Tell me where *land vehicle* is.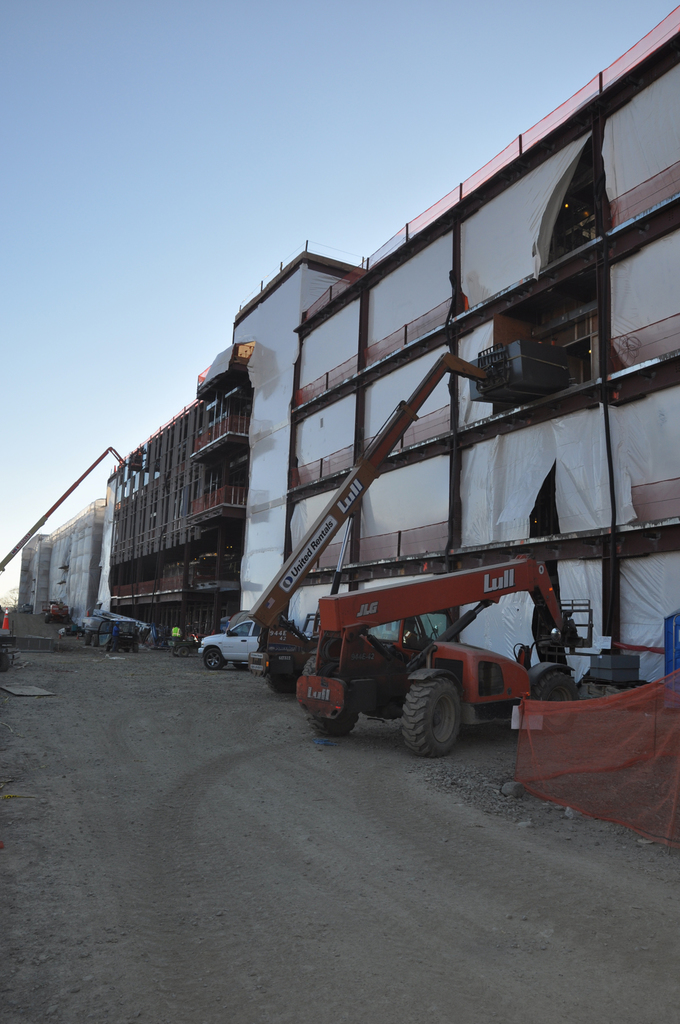
*land vehicle* is at {"x1": 84, "y1": 617, "x2": 107, "y2": 646}.
